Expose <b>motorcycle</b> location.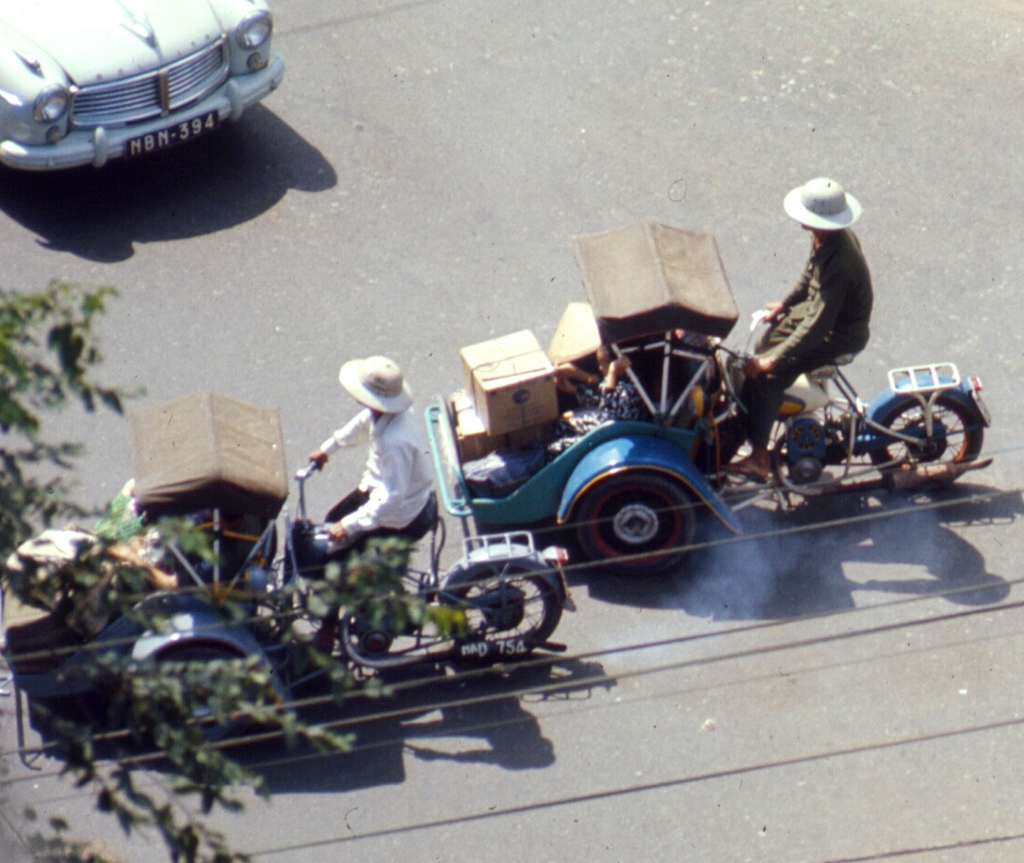
Exposed at left=126, top=403, right=630, bottom=738.
